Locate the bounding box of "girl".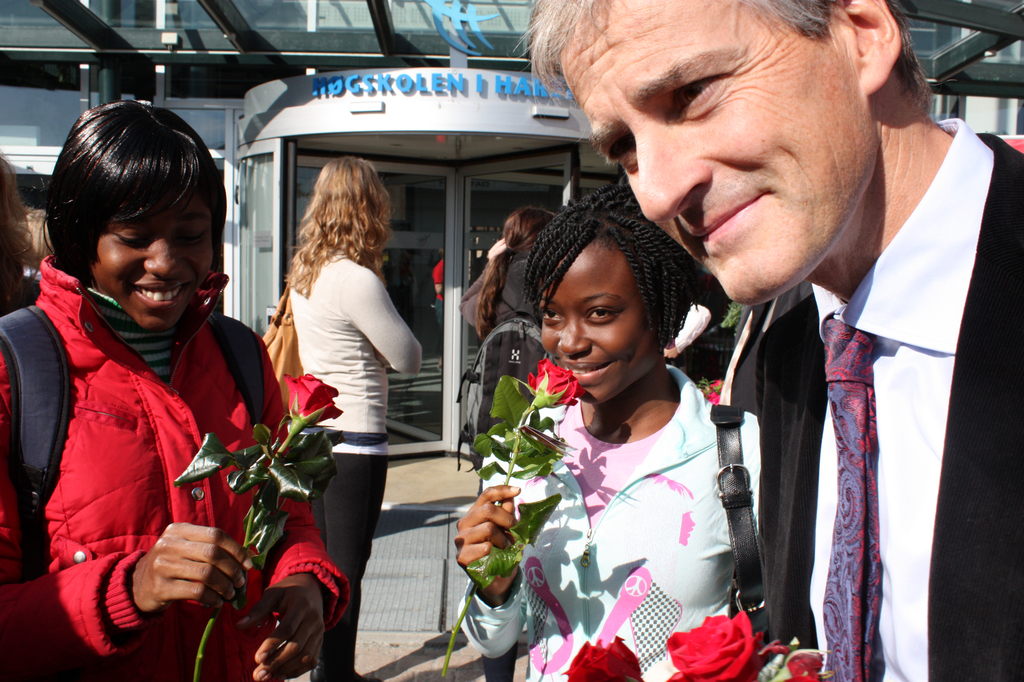
Bounding box: 456:183:771:681.
